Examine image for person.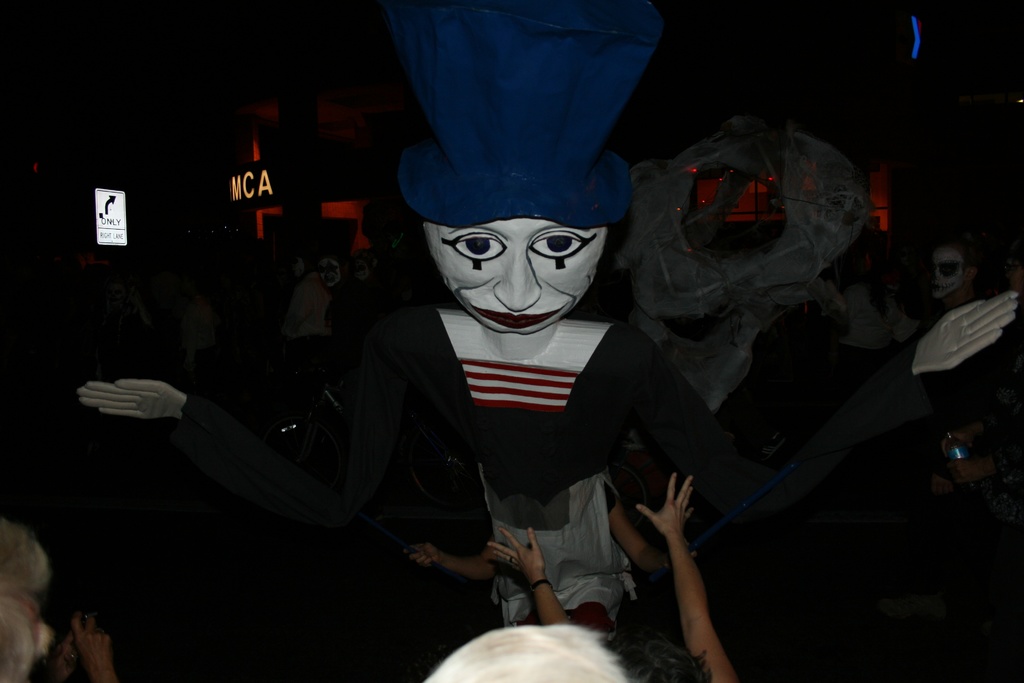
Examination result: {"x1": 823, "y1": 259, "x2": 916, "y2": 415}.
